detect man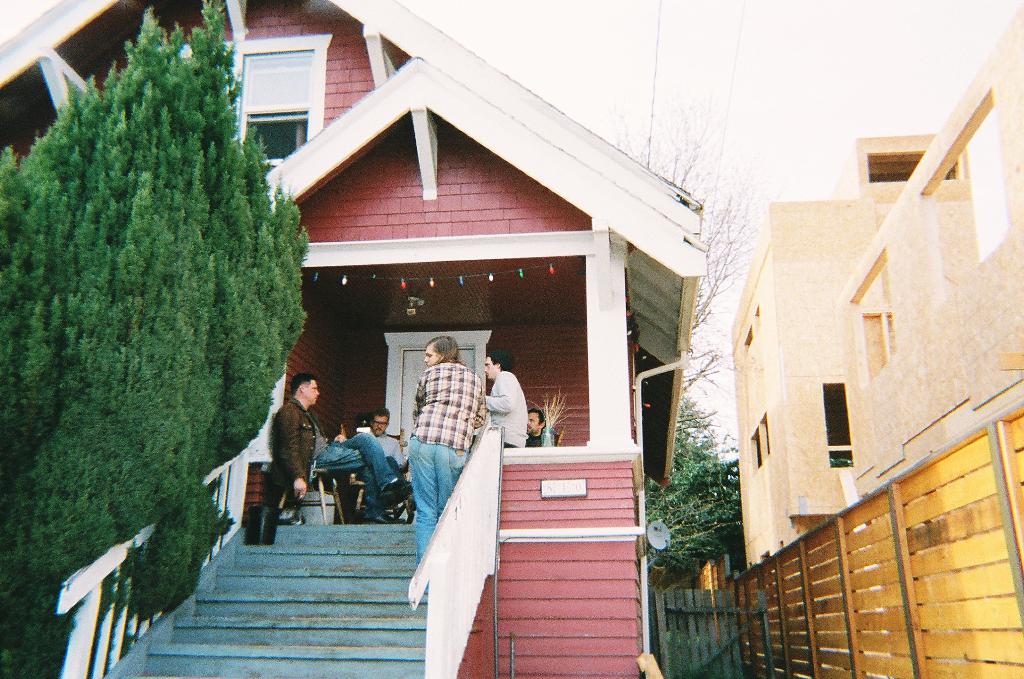
box=[404, 338, 480, 612]
